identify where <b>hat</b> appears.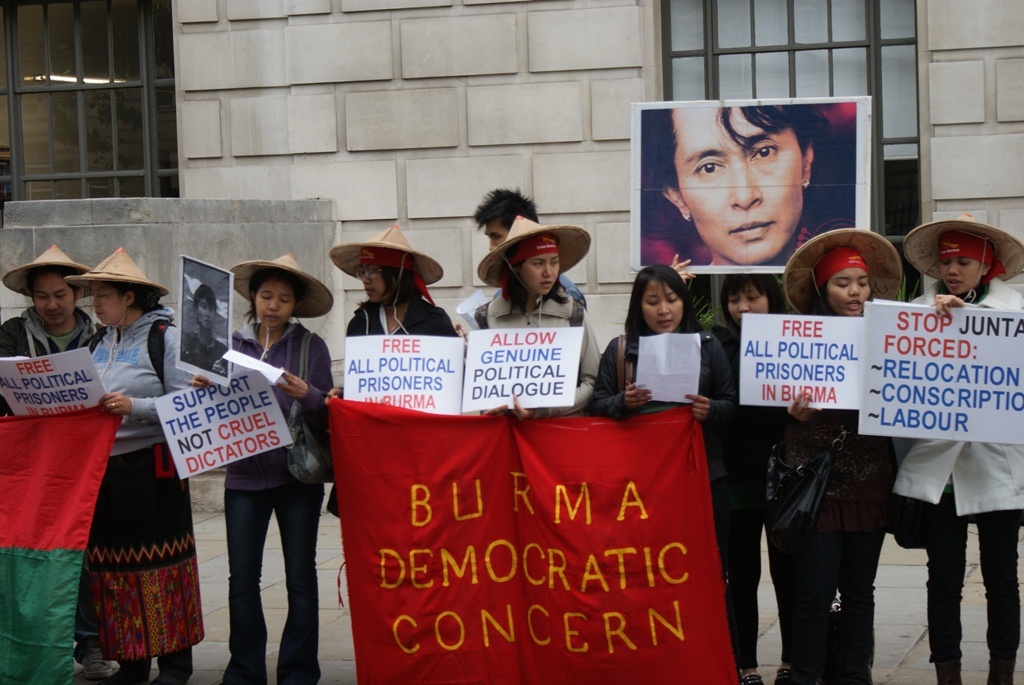
Appears at (x1=4, y1=239, x2=88, y2=297).
